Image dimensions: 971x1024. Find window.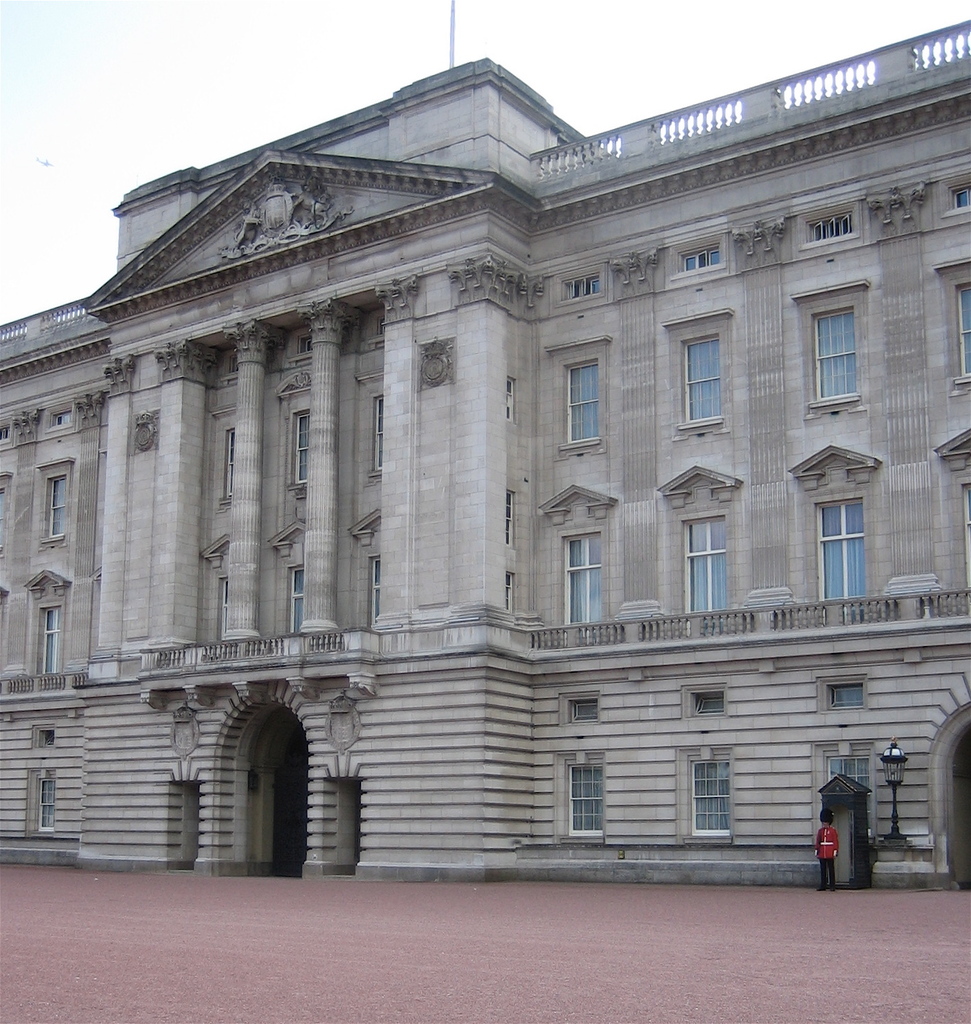
Rect(565, 360, 604, 444).
